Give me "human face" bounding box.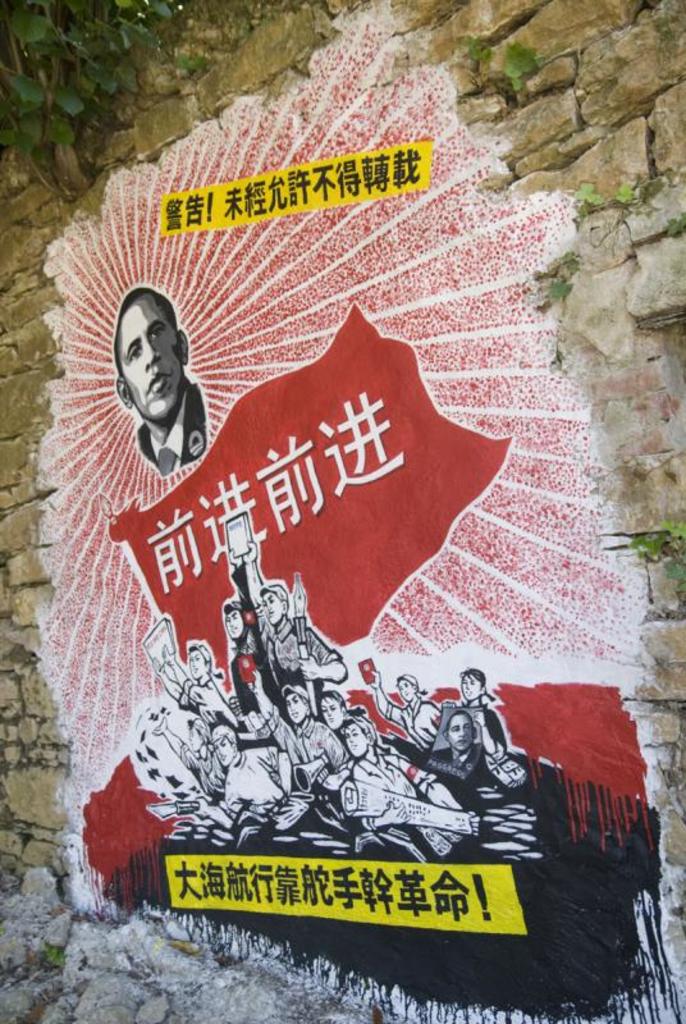
box=[260, 589, 283, 626].
